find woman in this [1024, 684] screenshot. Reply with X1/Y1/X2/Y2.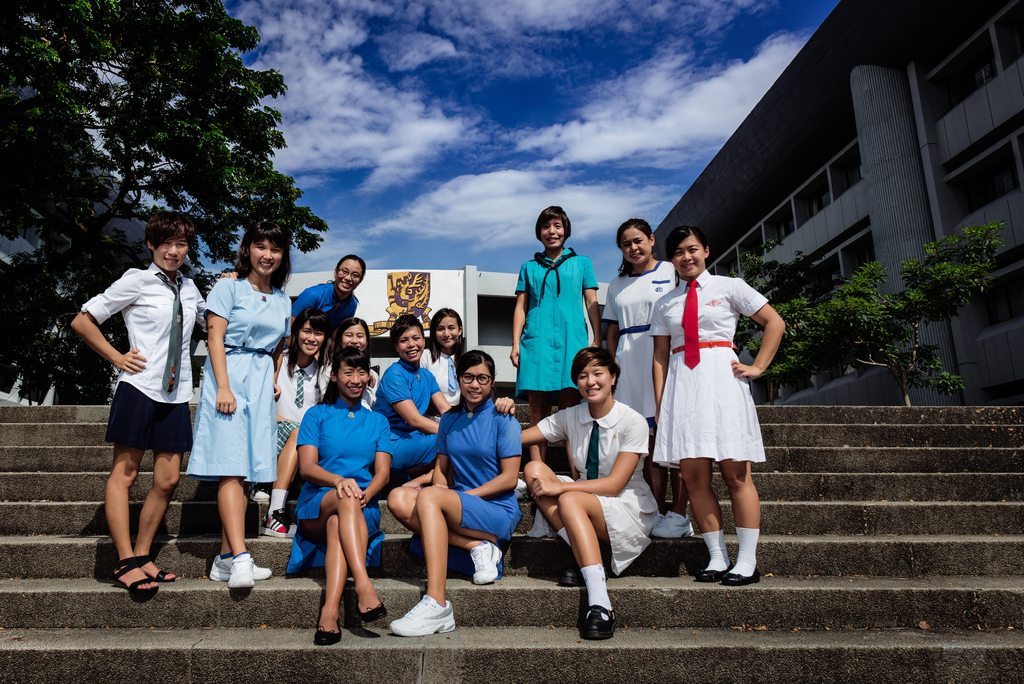
647/235/777/576.
